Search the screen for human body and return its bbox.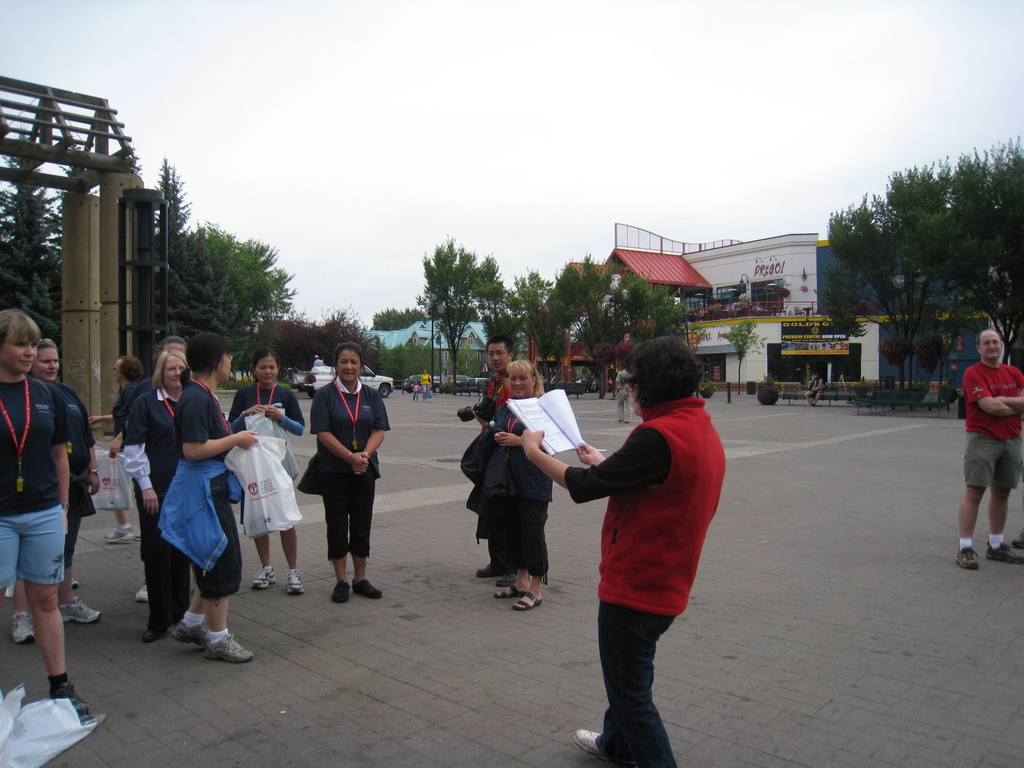
Found: locate(105, 371, 152, 545).
